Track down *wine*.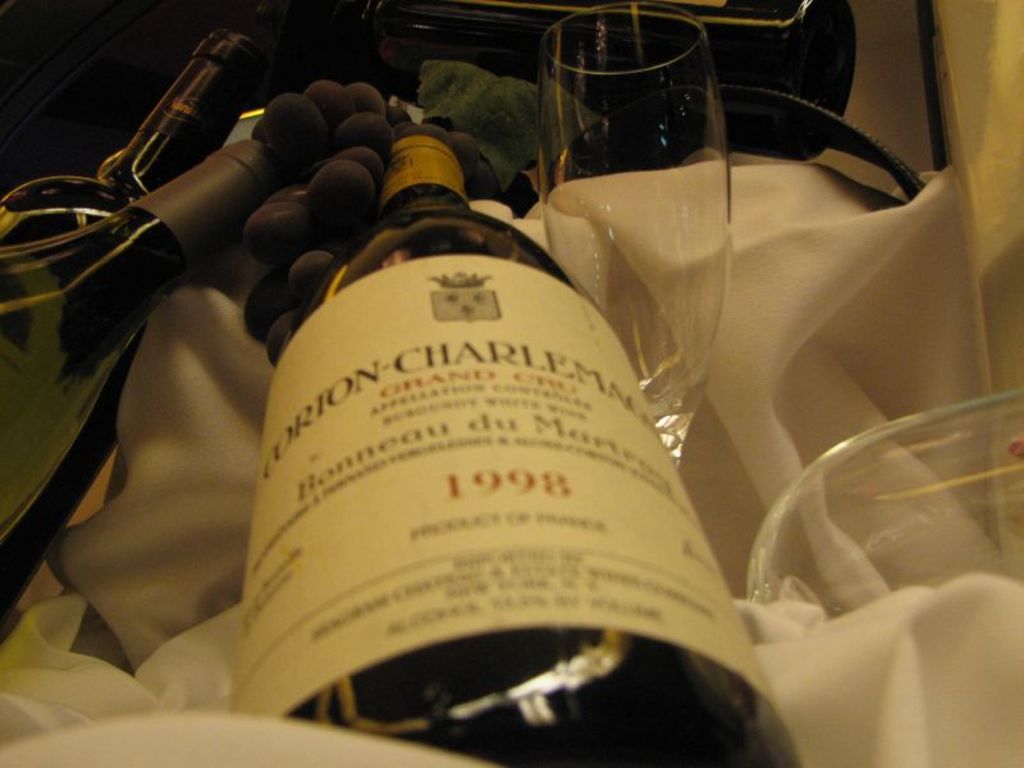
Tracked to bbox=(124, 47, 728, 704).
